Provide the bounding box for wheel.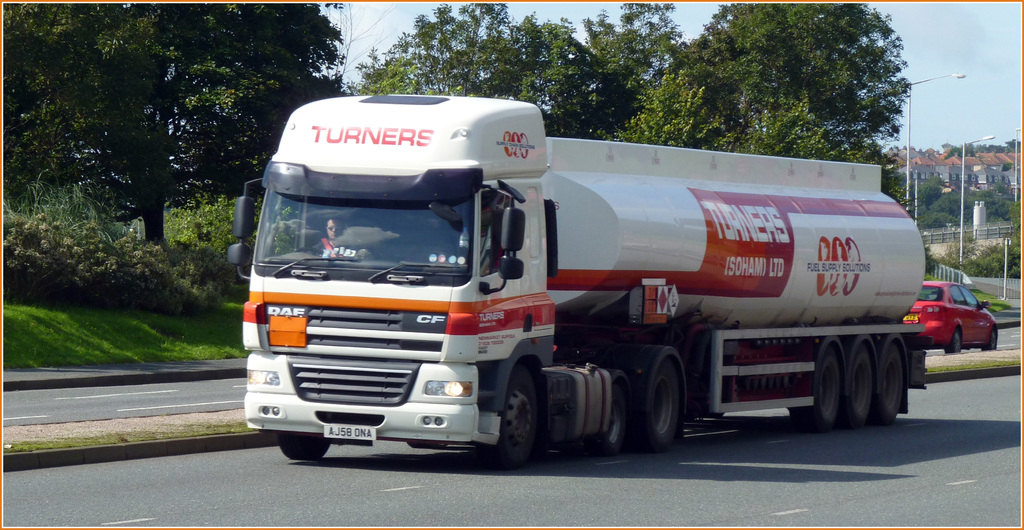
pyautogui.locateOnScreen(278, 436, 332, 465).
